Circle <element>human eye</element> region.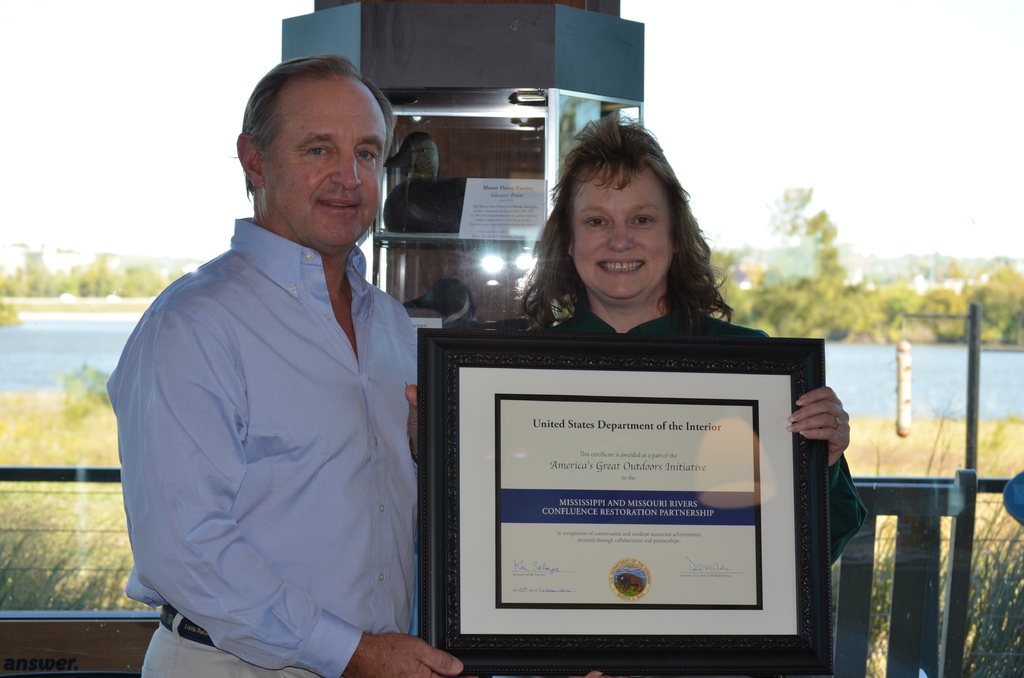
Region: (632,211,658,227).
